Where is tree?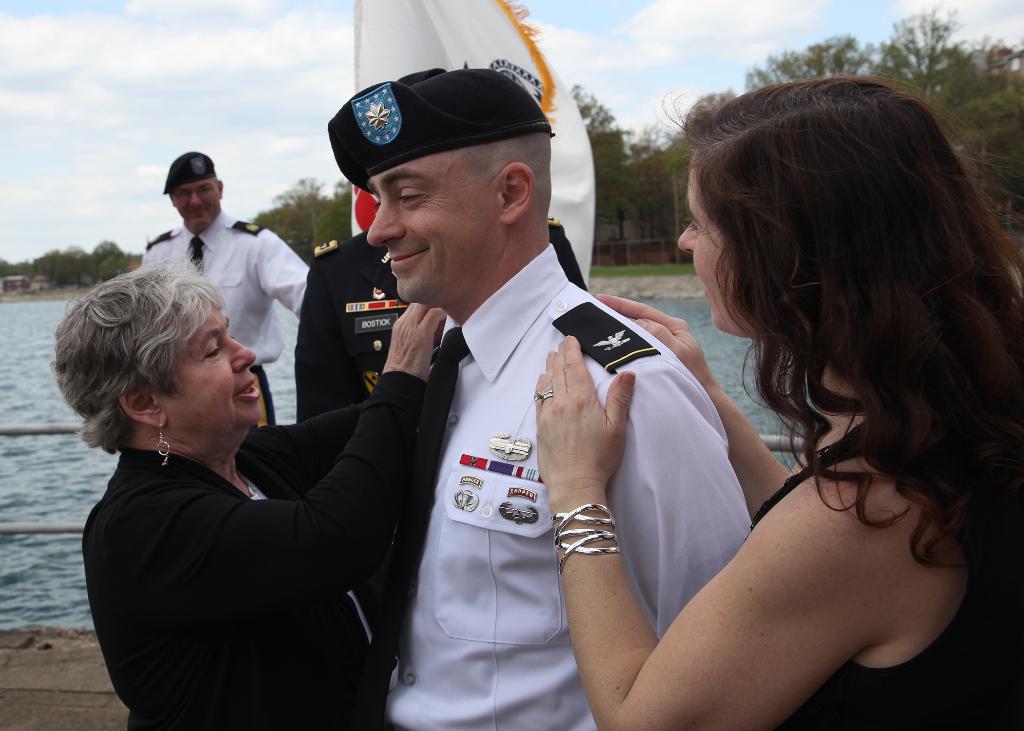
{"x1": 13, "y1": 259, "x2": 37, "y2": 280}.
